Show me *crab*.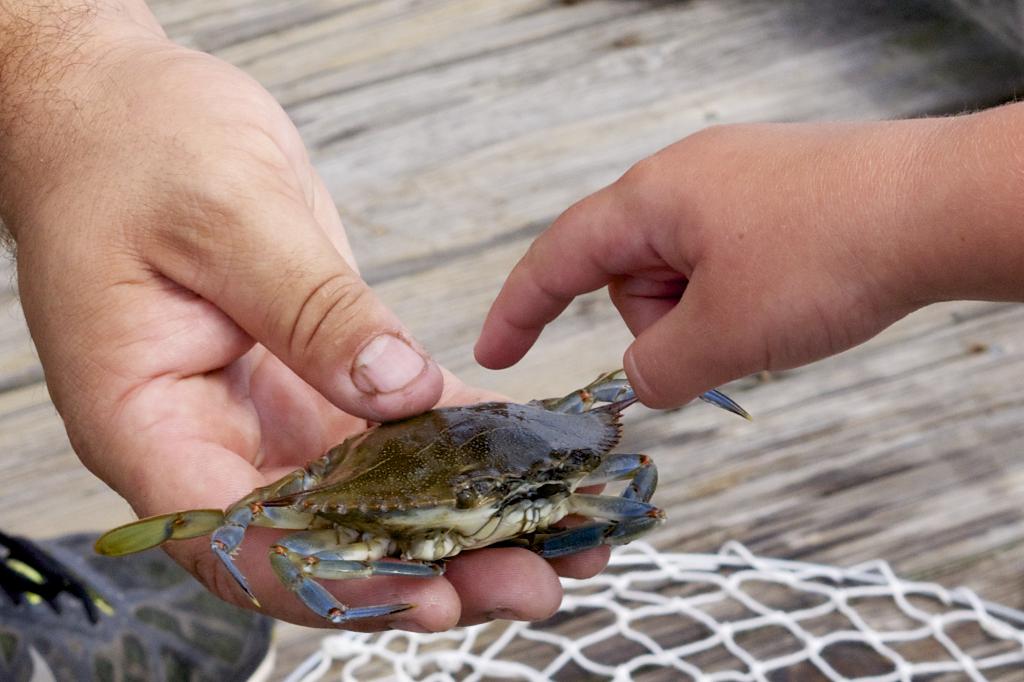
*crab* is here: 89, 370, 754, 623.
